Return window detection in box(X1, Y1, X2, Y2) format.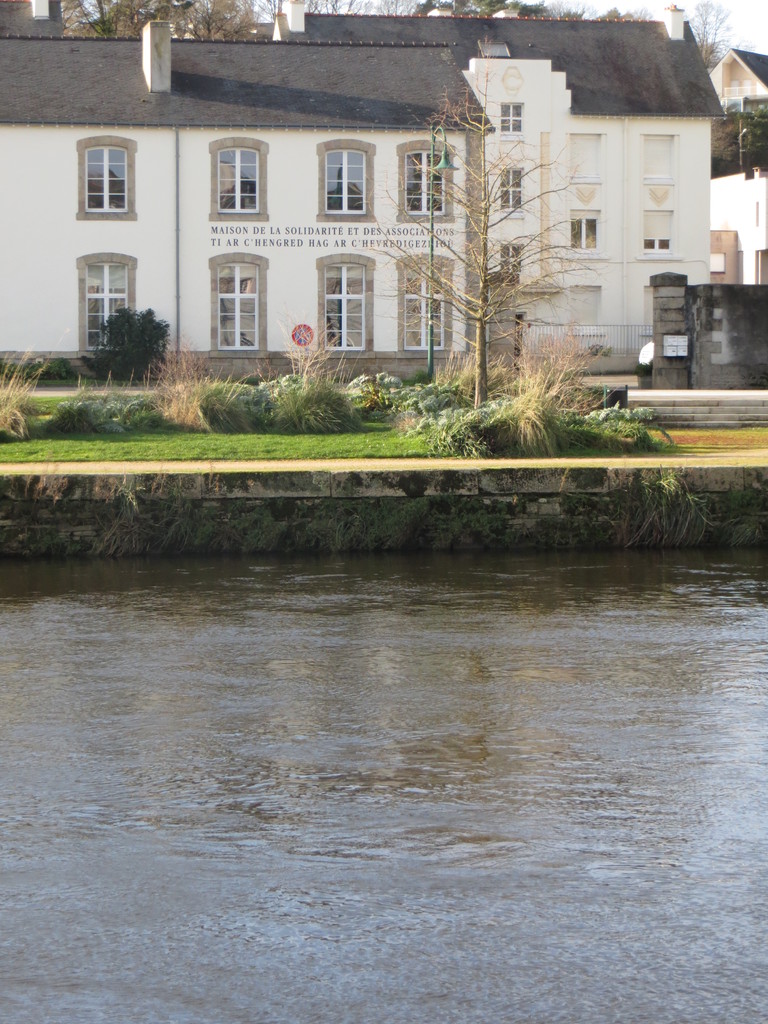
box(76, 138, 137, 219).
